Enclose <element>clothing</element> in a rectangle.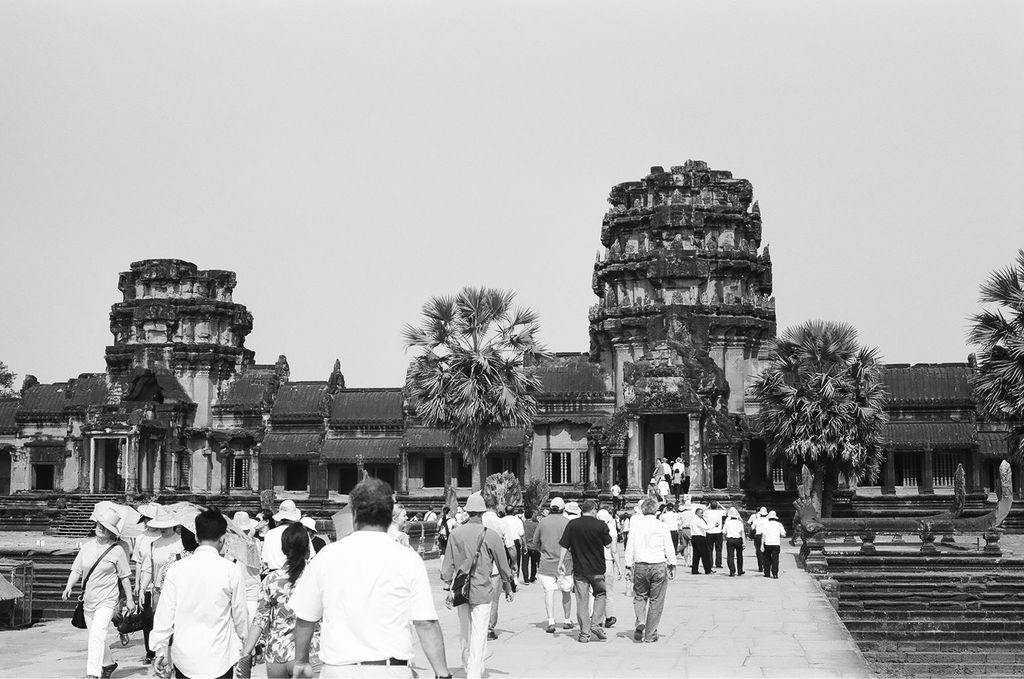
{"left": 656, "top": 511, "right": 683, "bottom": 542}.
